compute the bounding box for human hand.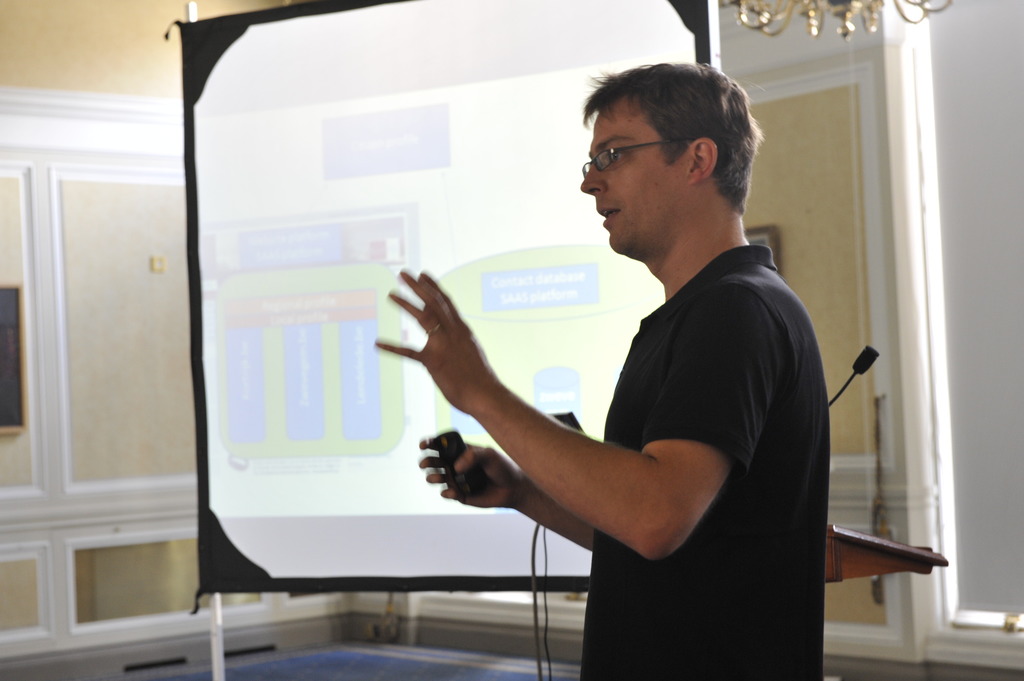
(x1=417, y1=440, x2=521, y2=508).
